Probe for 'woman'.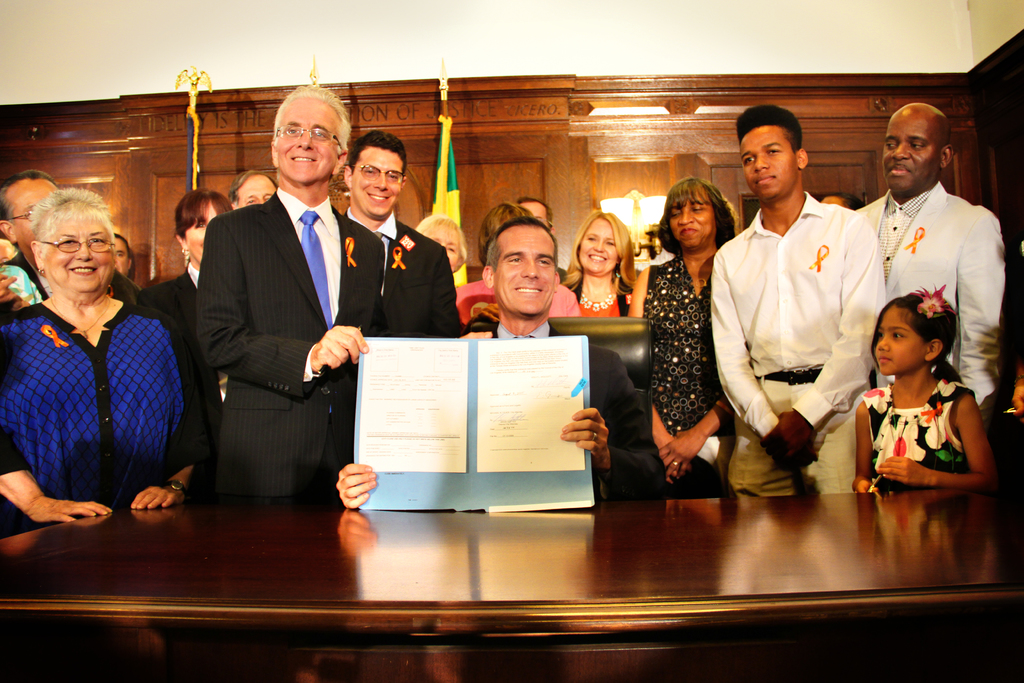
Probe result: crop(404, 215, 468, 276).
